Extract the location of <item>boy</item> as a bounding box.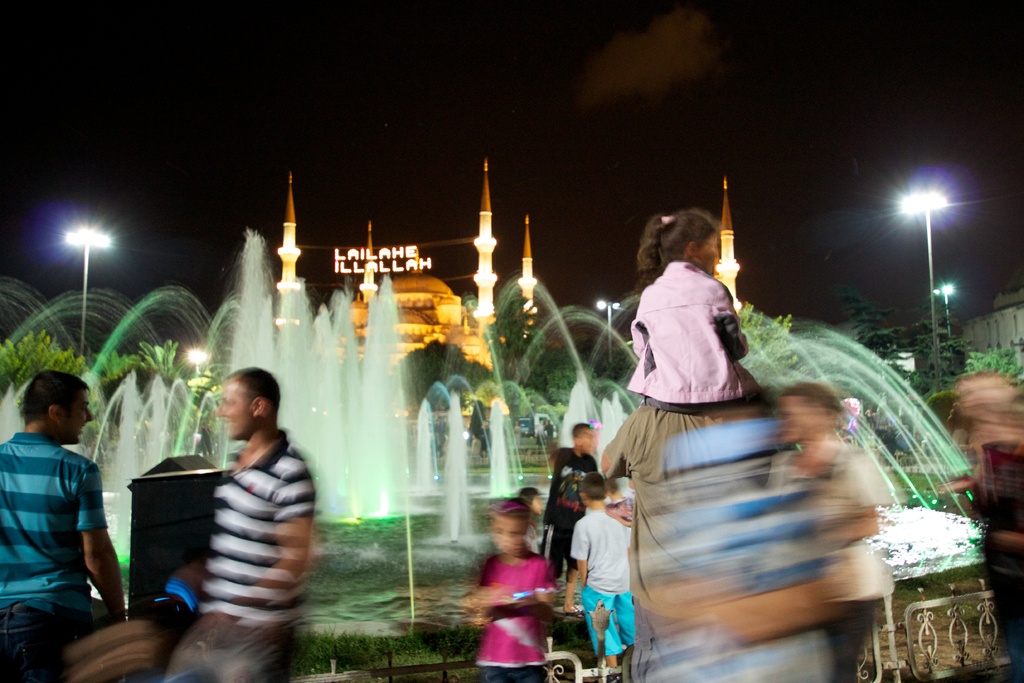
[x1=572, y1=472, x2=635, y2=679].
